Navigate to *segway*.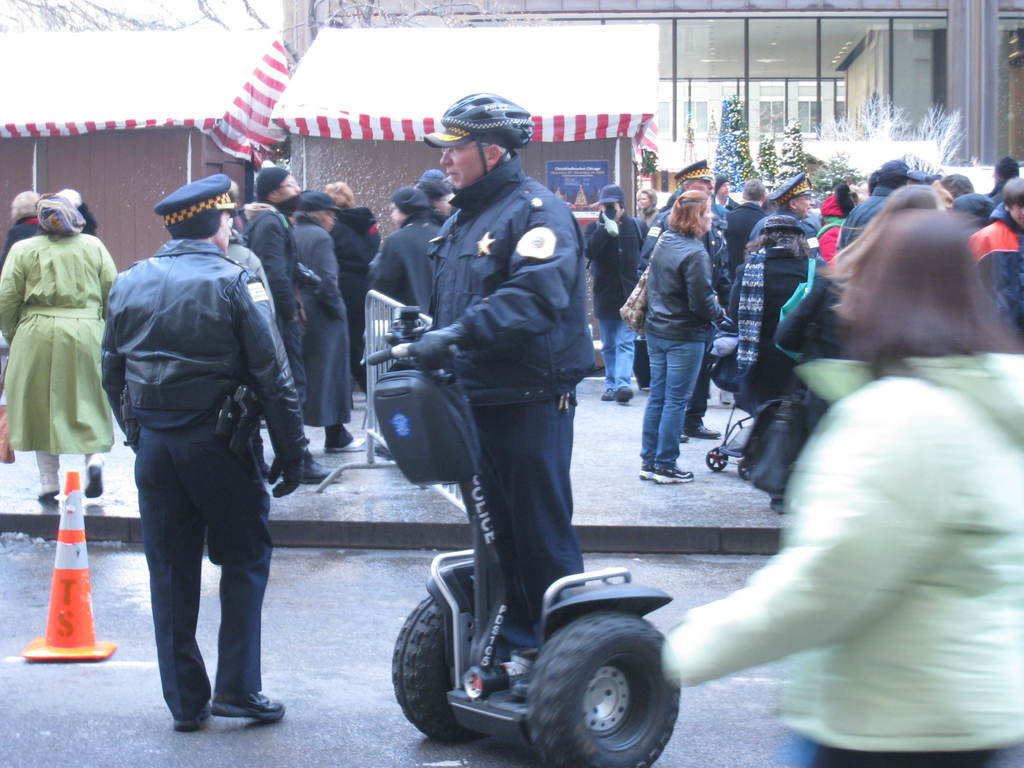
Navigation target: crop(349, 327, 682, 767).
